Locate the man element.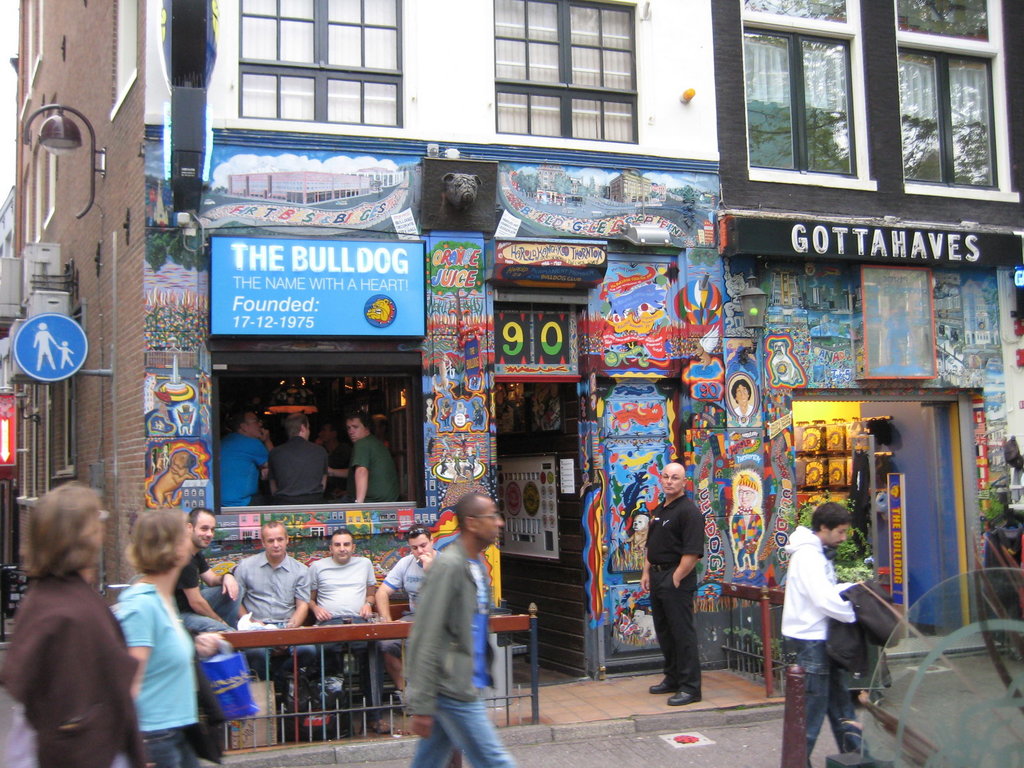
Element bbox: (left=396, top=491, right=513, bottom=767).
